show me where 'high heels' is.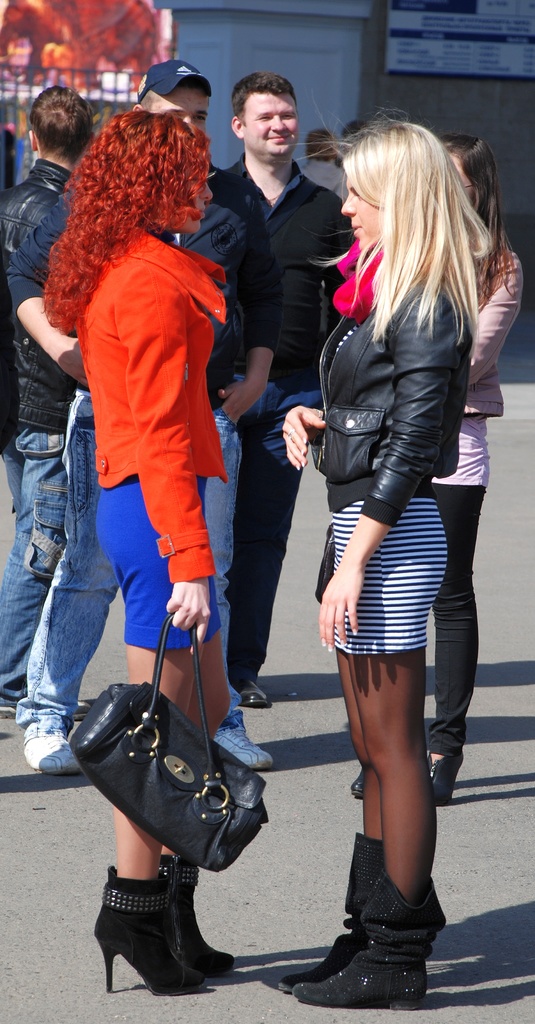
'high heels' is at (left=154, top=856, right=235, bottom=984).
